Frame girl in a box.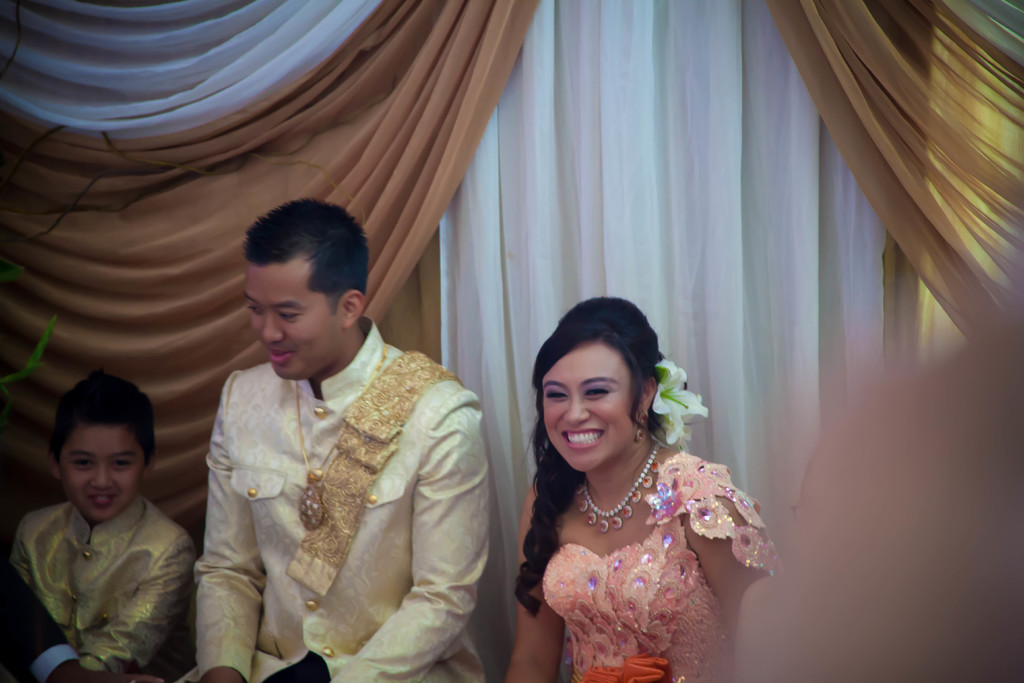
507, 295, 775, 682.
